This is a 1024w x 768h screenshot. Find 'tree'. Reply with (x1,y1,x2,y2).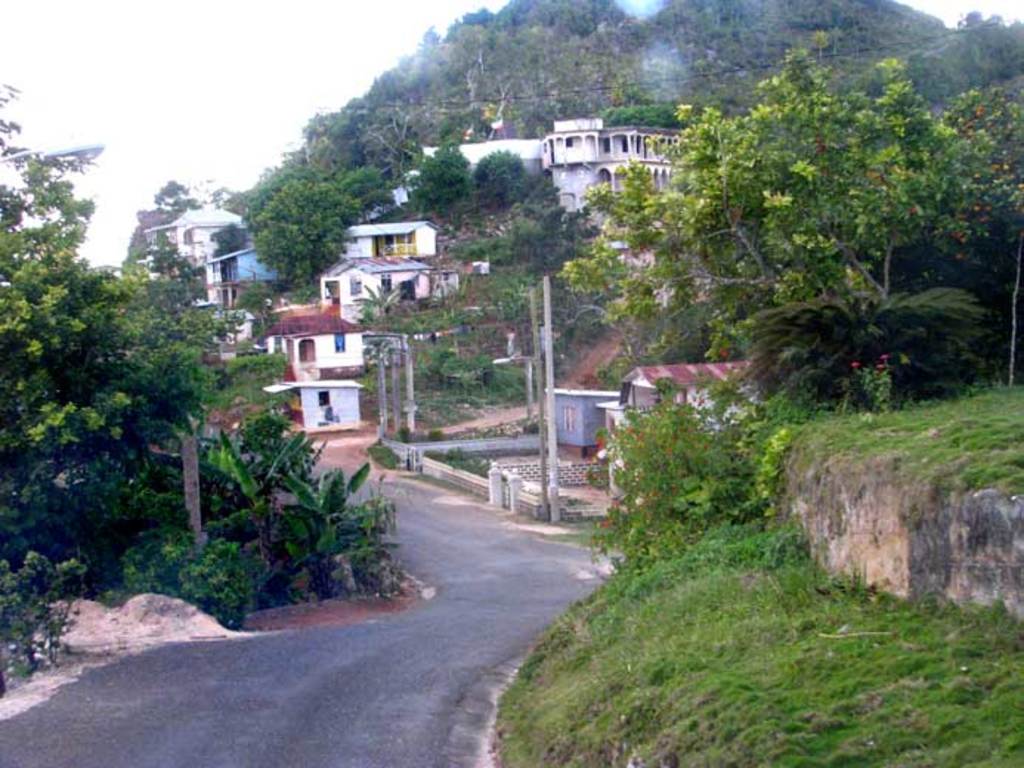
(627,47,1015,436).
